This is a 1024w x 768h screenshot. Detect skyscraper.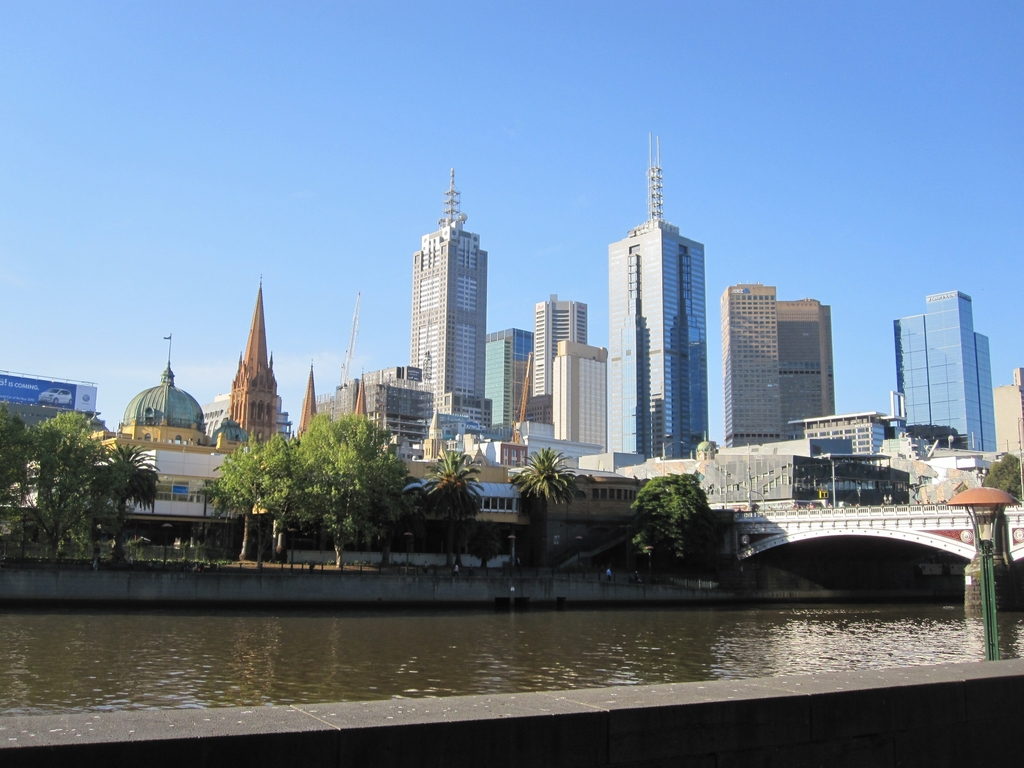
535,297,600,394.
